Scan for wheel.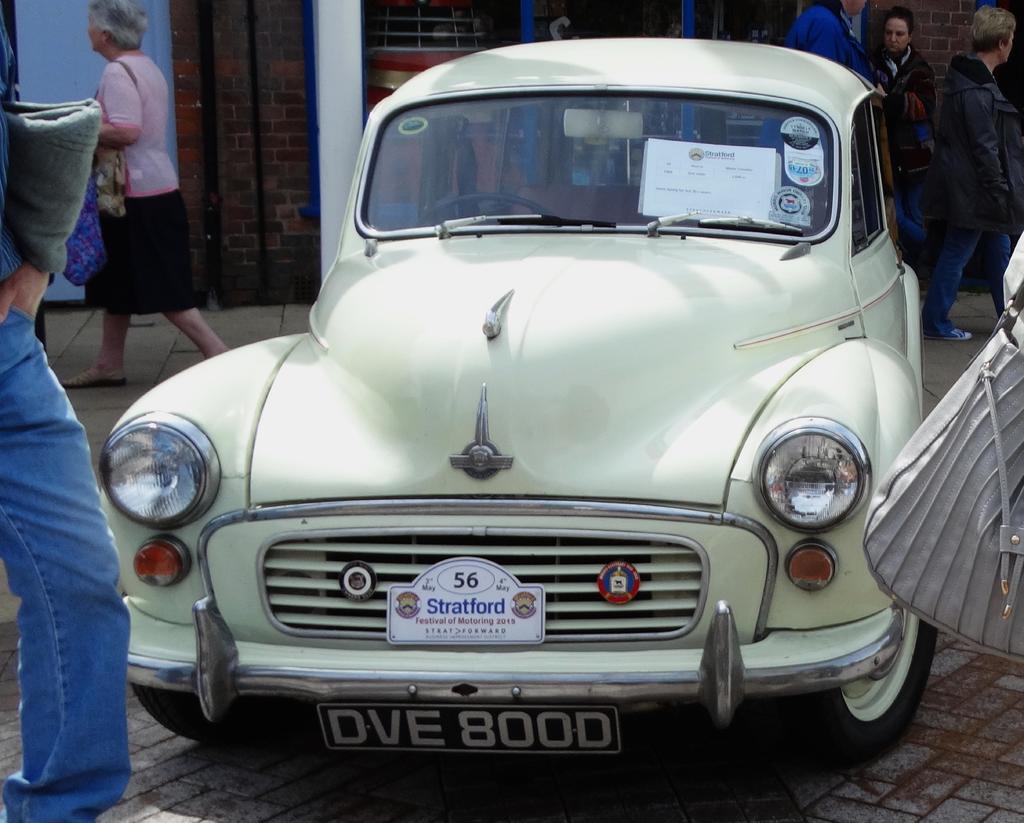
Scan result: 774/620/948/759.
